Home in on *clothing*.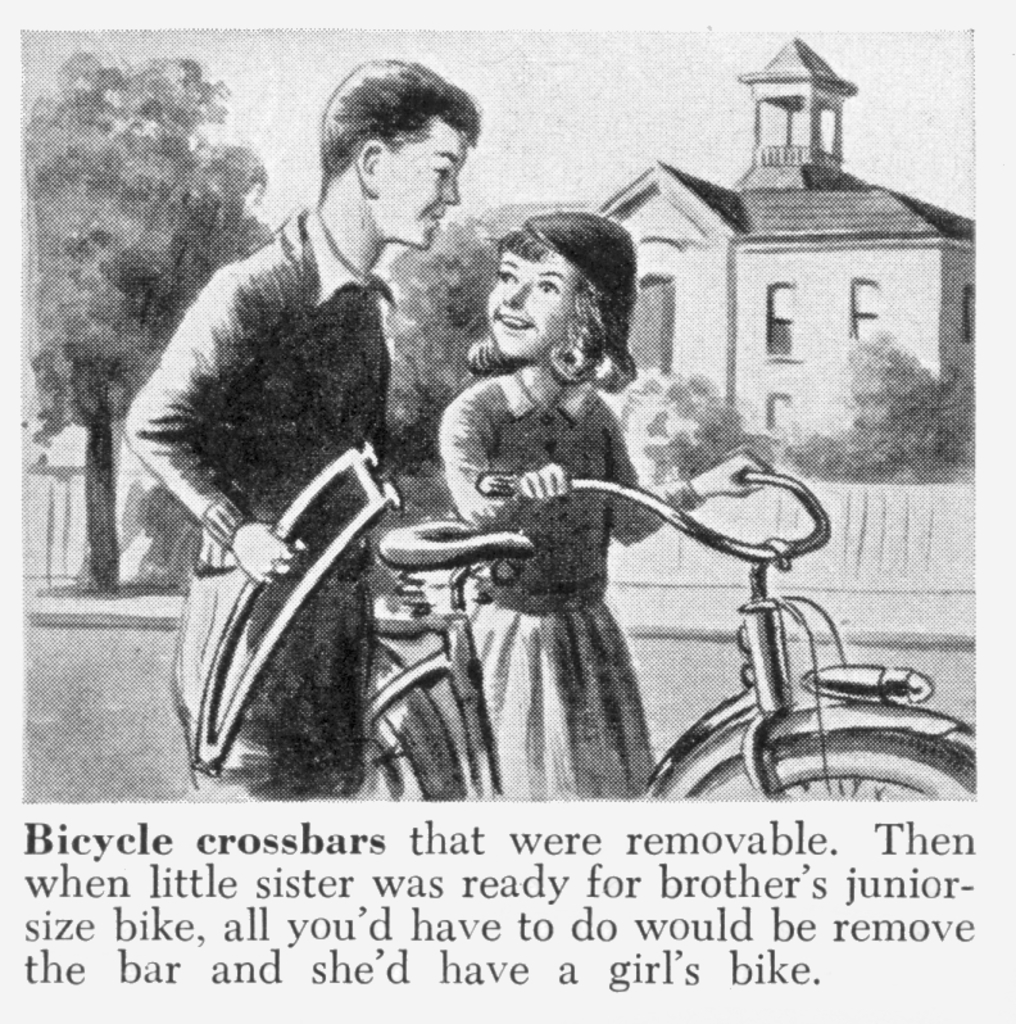
Homed in at locate(126, 205, 390, 805).
